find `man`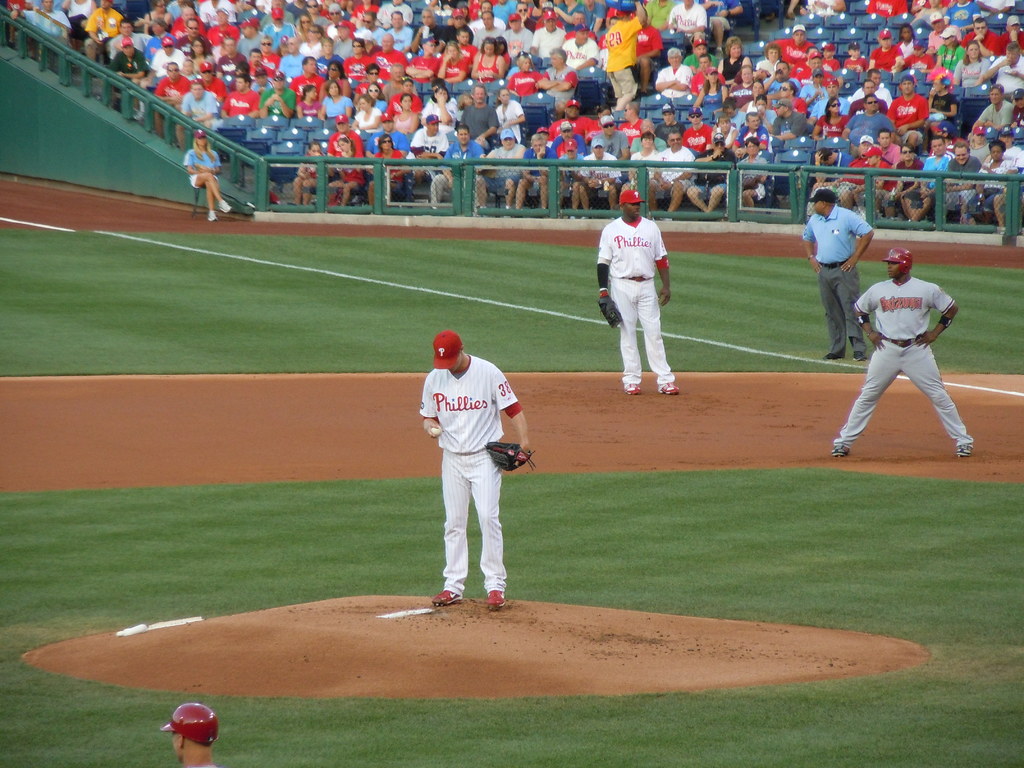
l=150, t=37, r=184, b=79
